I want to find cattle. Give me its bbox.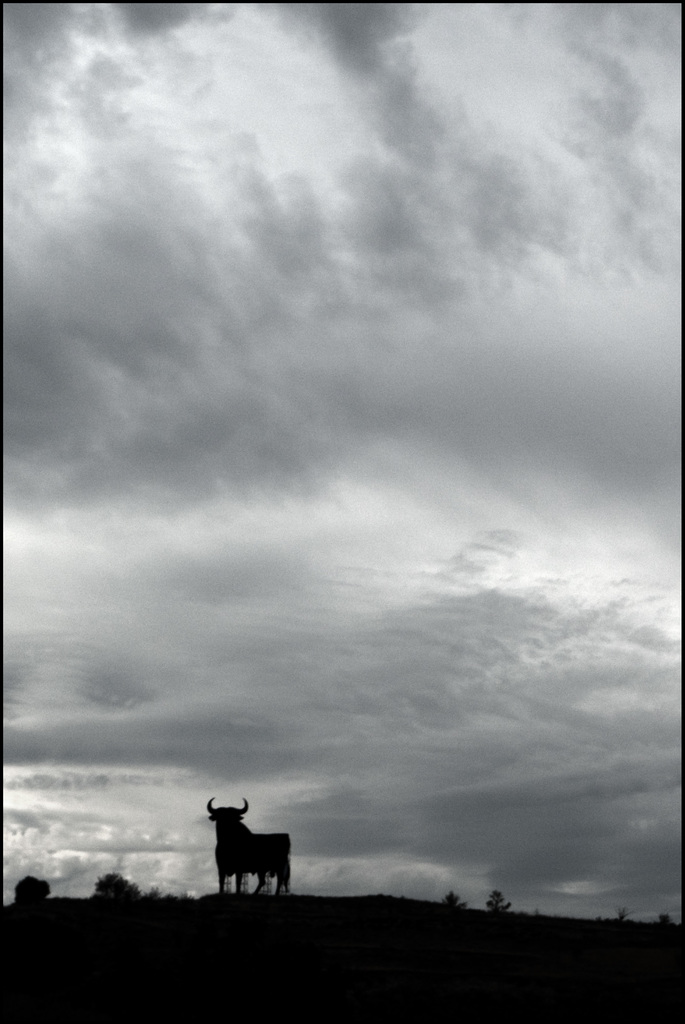
206,797,294,893.
